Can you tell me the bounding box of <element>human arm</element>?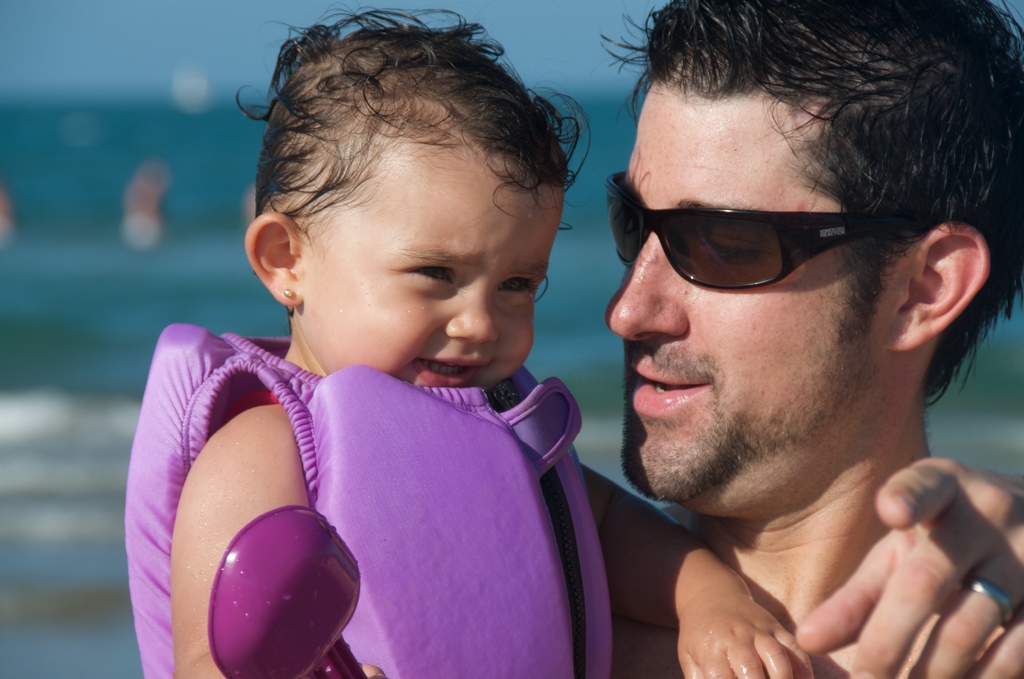
rect(125, 318, 366, 664).
